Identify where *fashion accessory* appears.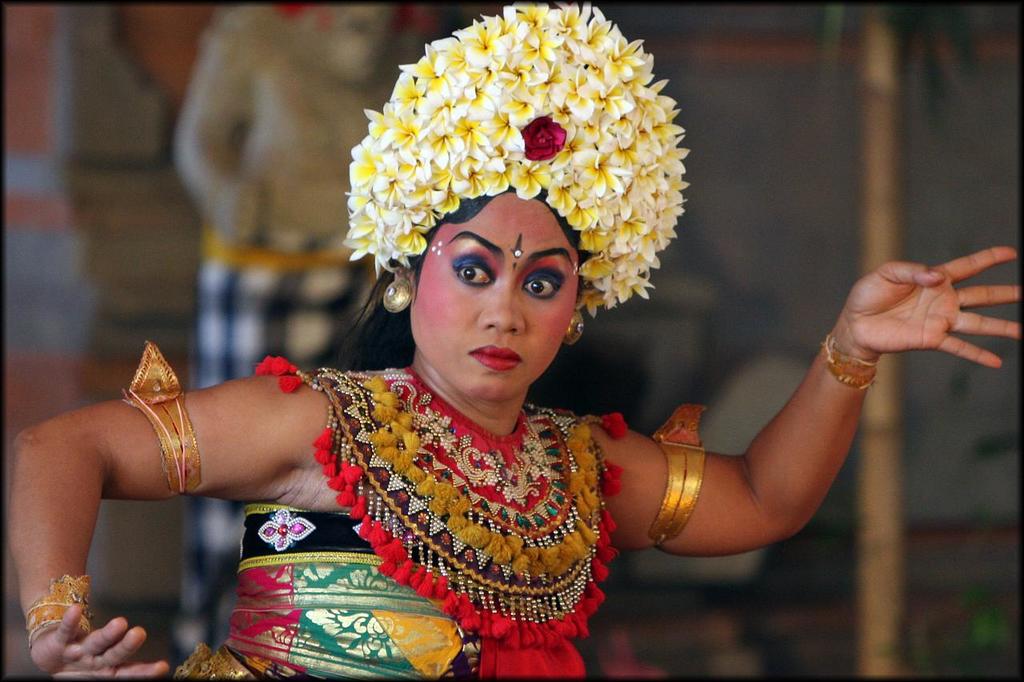
Appears at 25, 575, 94, 651.
